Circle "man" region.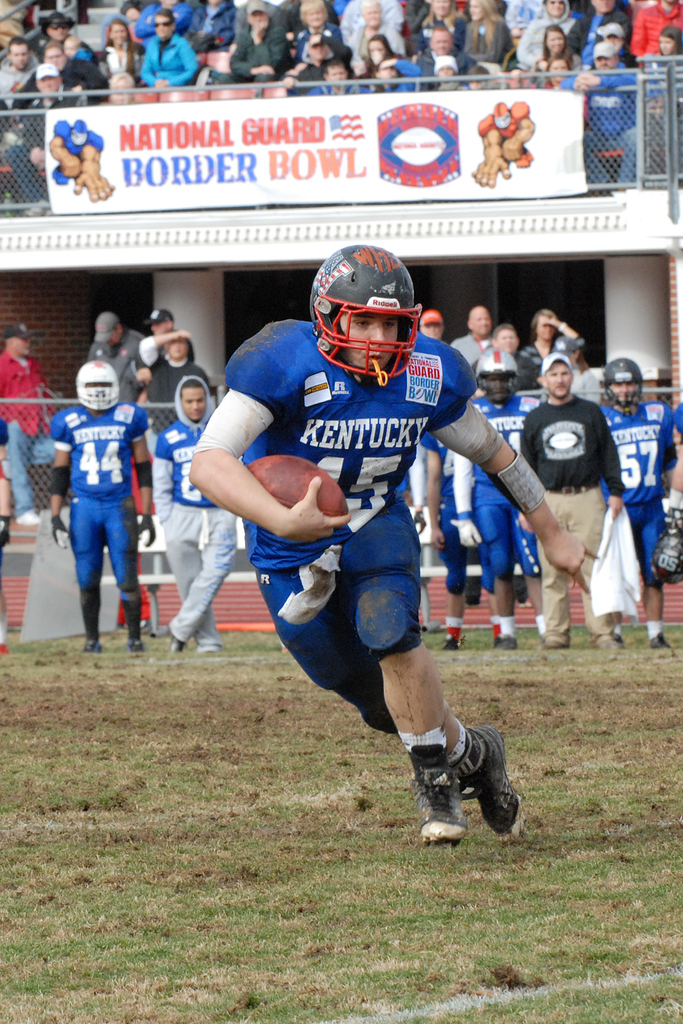
Region: [left=448, top=305, right=493, bottom=371].
